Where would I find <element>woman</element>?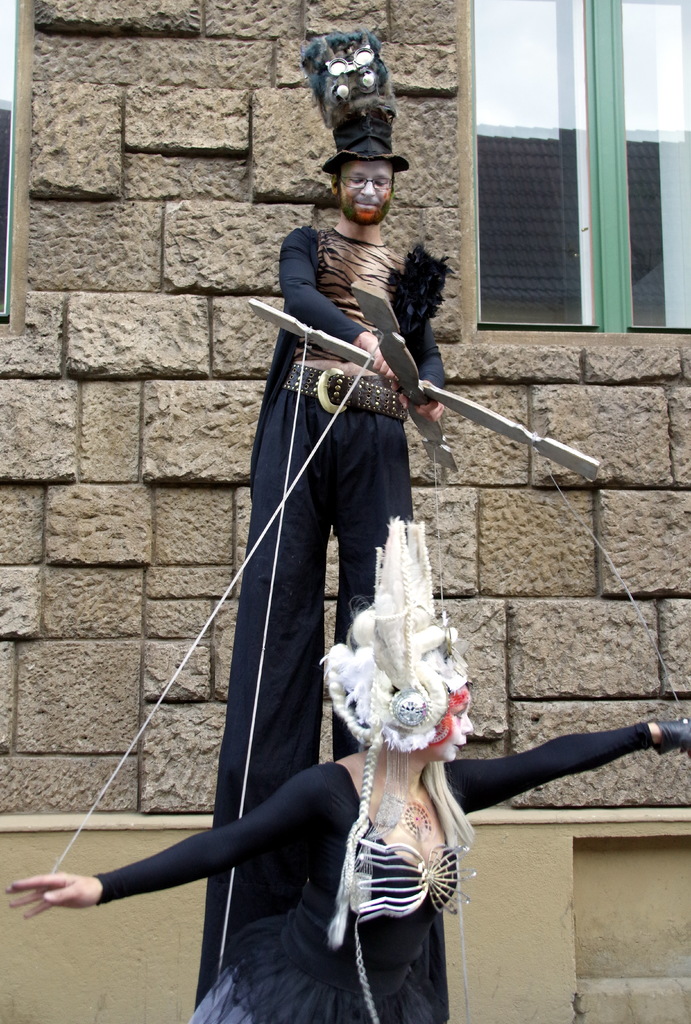
At box(12, 521, 690, 1023).
